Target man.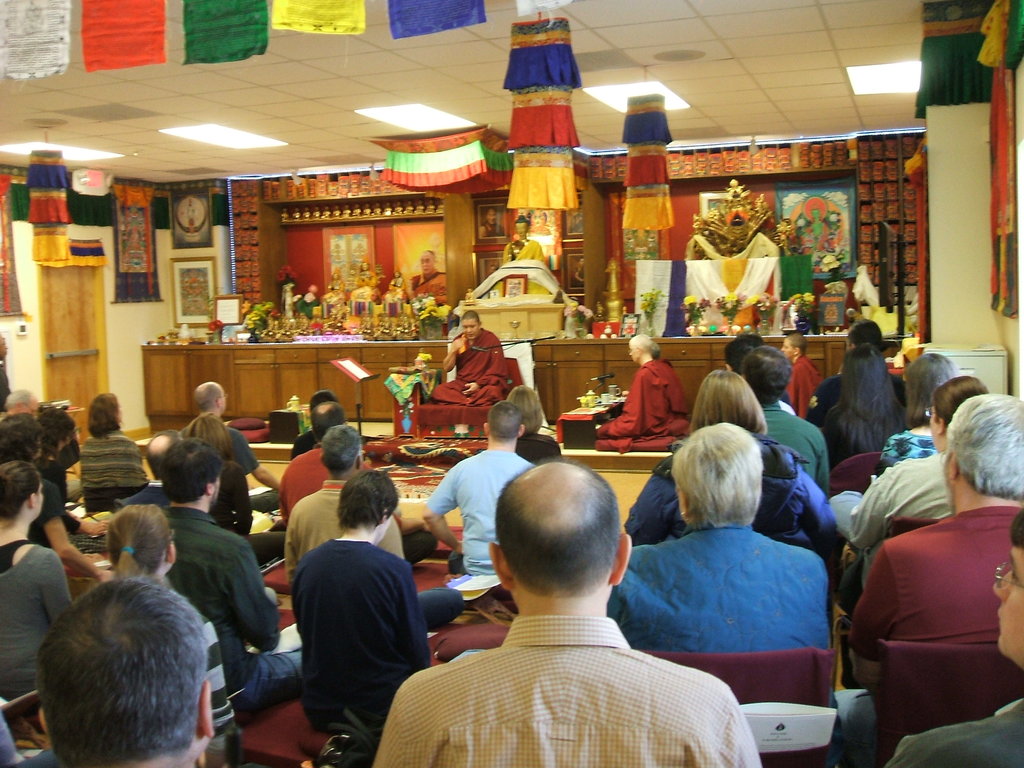
Target region: l=479, t=209, r=506, b=238.
